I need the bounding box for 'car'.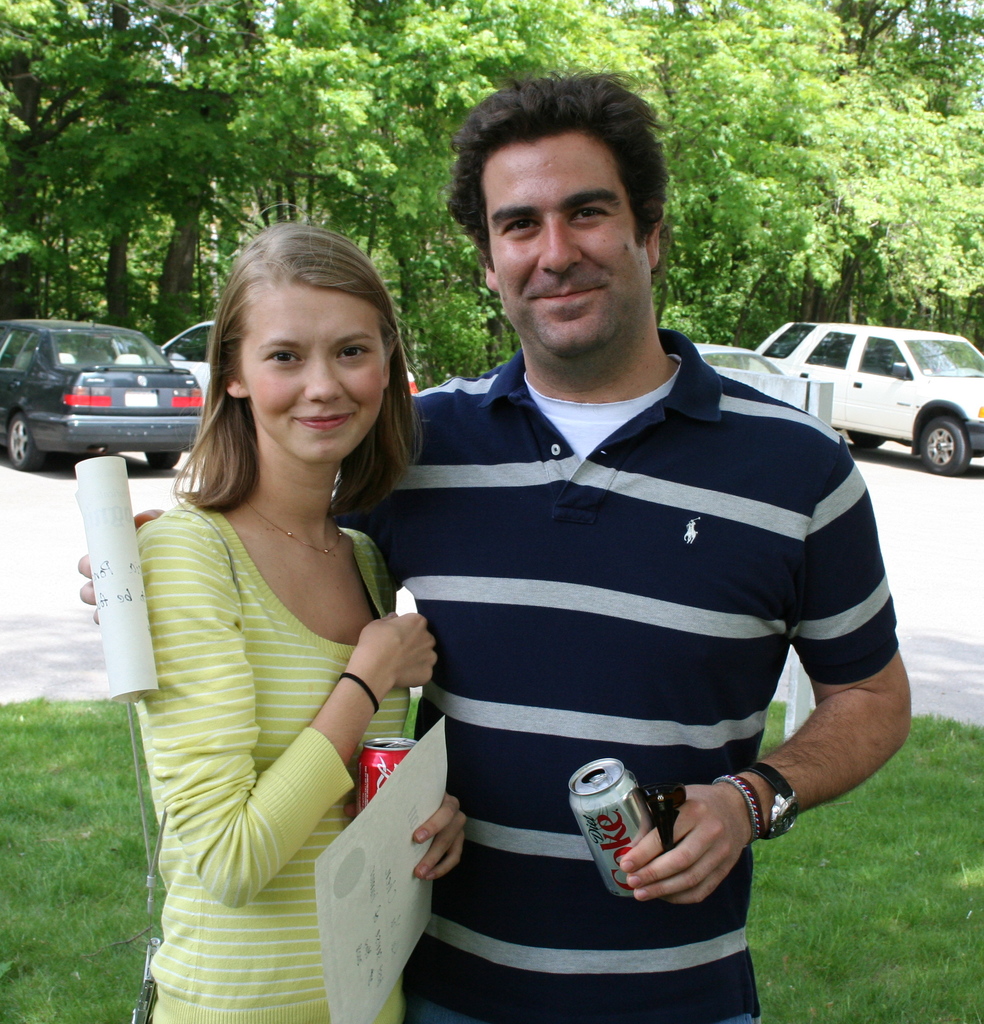
Here it is: locate(698, 345, 775, 371).
